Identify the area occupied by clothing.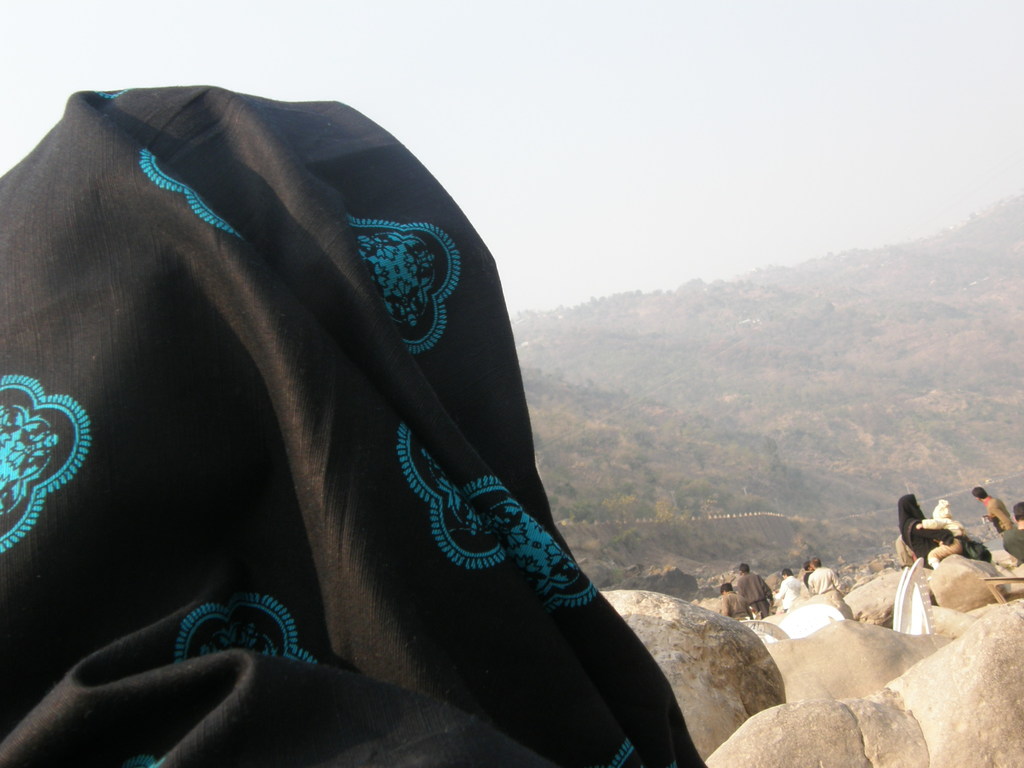
Area: bbox=(898, 497, 955, 569).
